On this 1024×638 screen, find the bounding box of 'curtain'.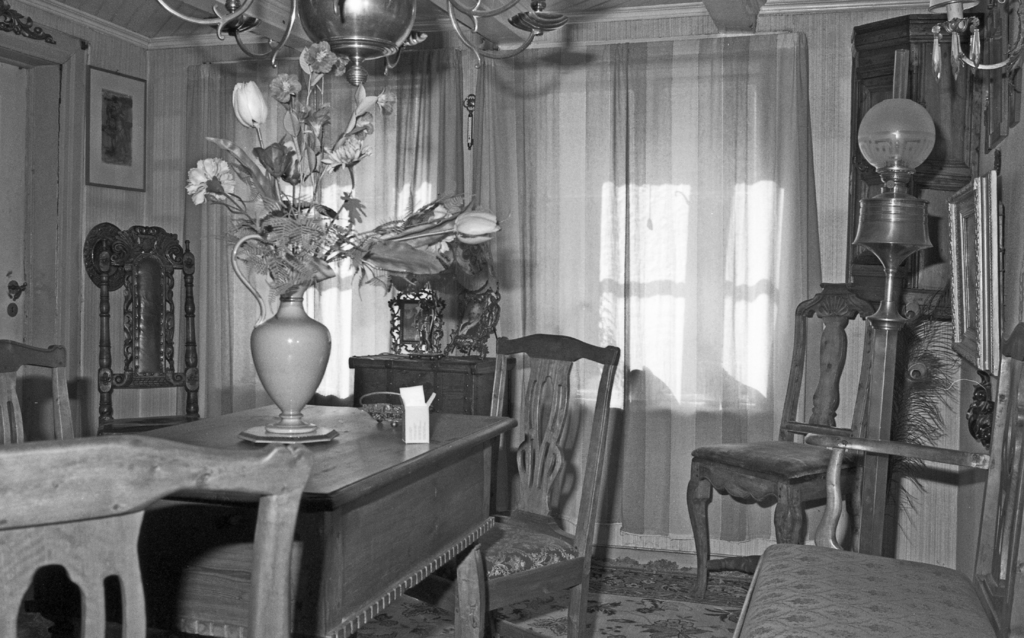
Bounding box: <region>95, 17, 797, 508</region>.
